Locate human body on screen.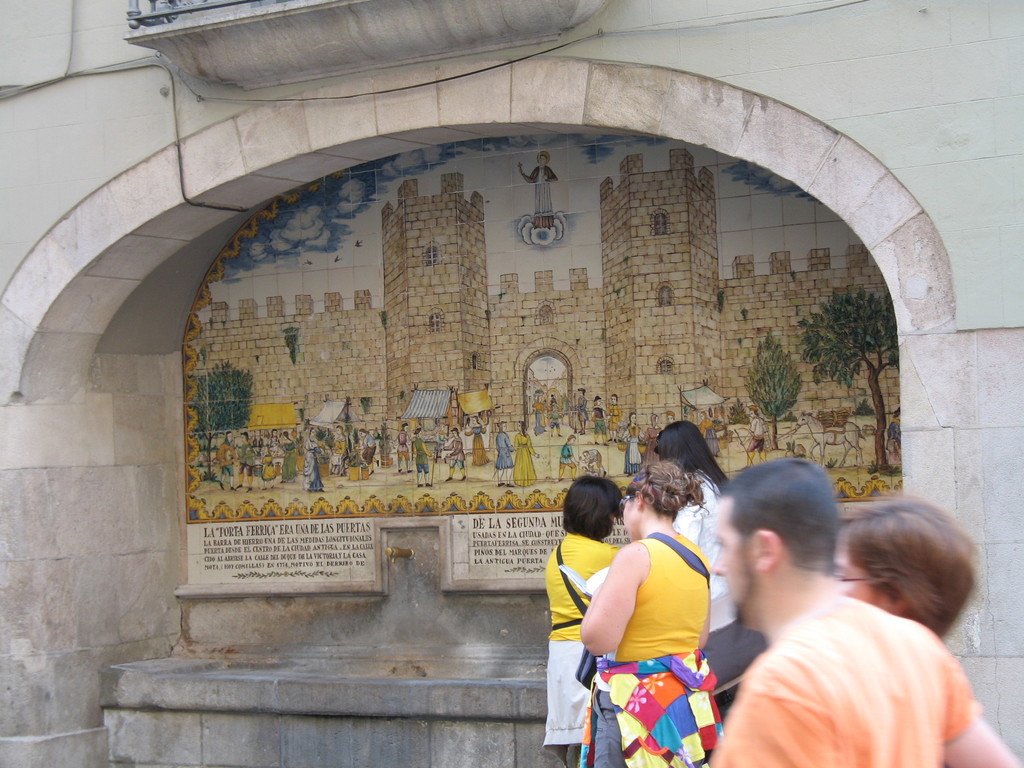
On screen at 496 422 515 490.
